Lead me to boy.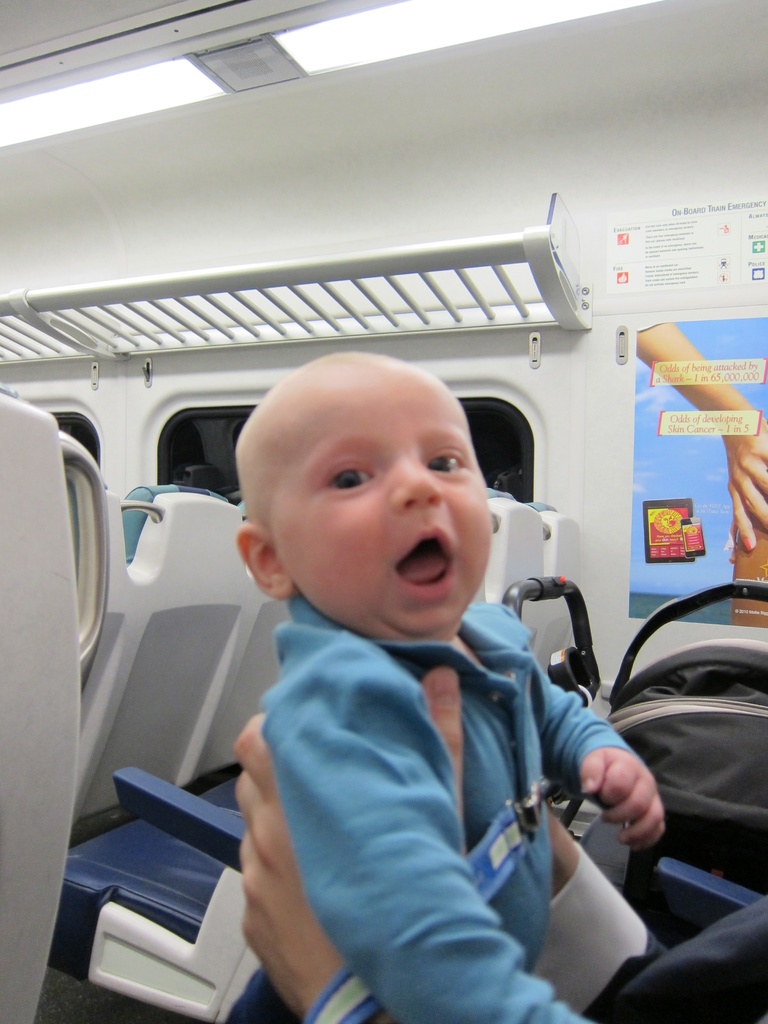
Lead to pyautogui.locateOnScreen(232, 348, 676, 1023).
